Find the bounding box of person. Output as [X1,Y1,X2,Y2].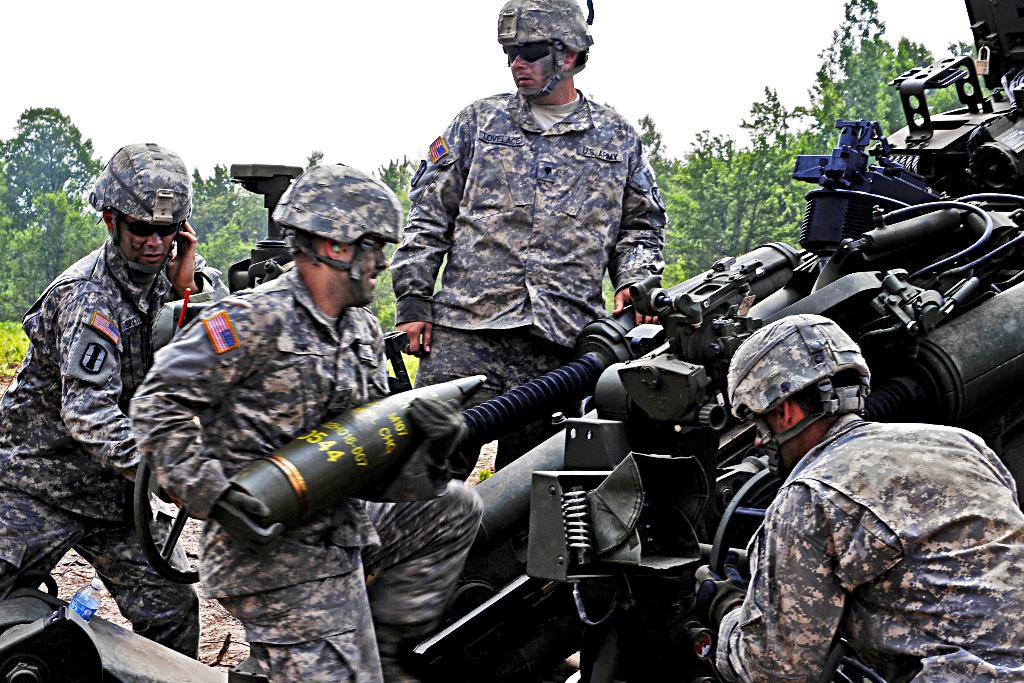
[127,166,486,682].
